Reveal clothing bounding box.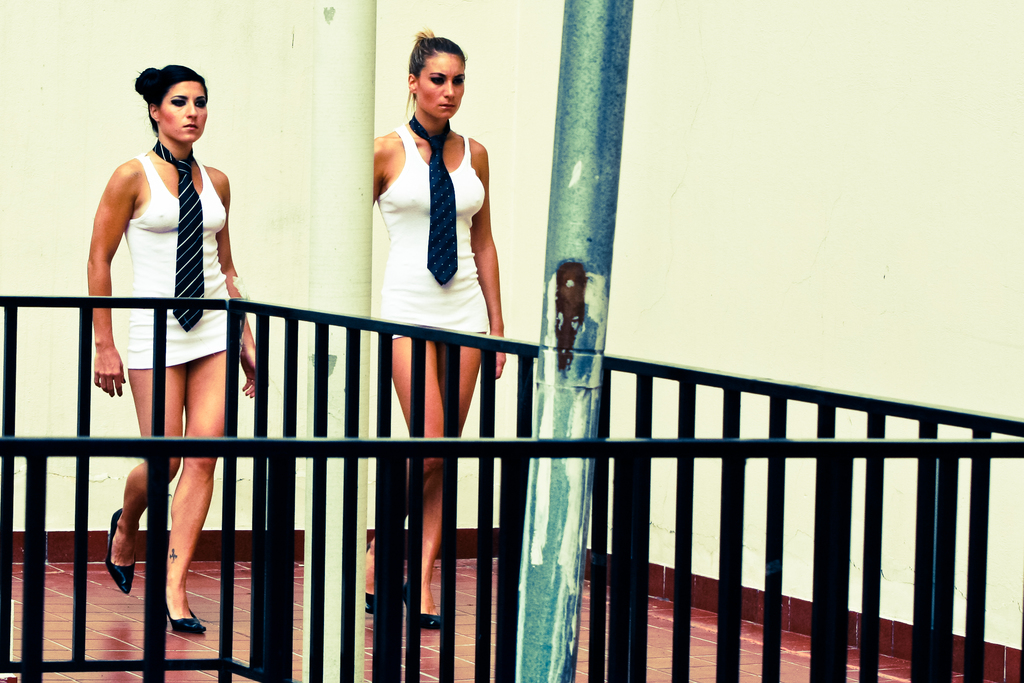
Revealed: [x1=363, y1=139, x2=495, y2=334].
